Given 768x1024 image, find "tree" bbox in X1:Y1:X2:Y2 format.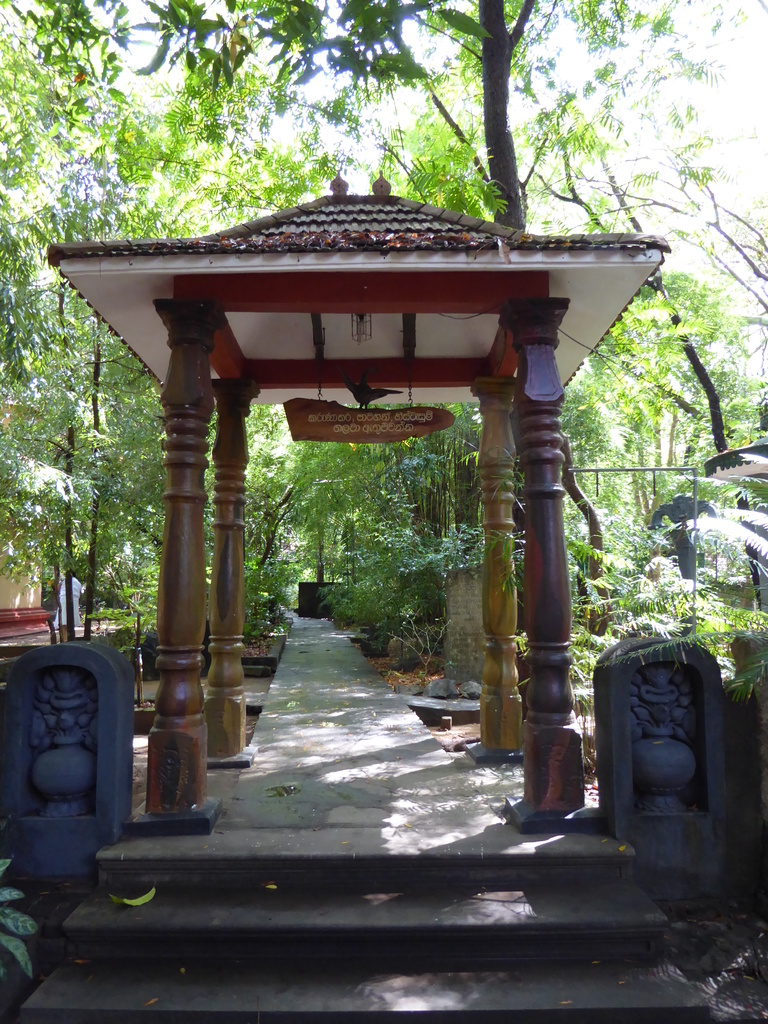
129:54:339:642.
